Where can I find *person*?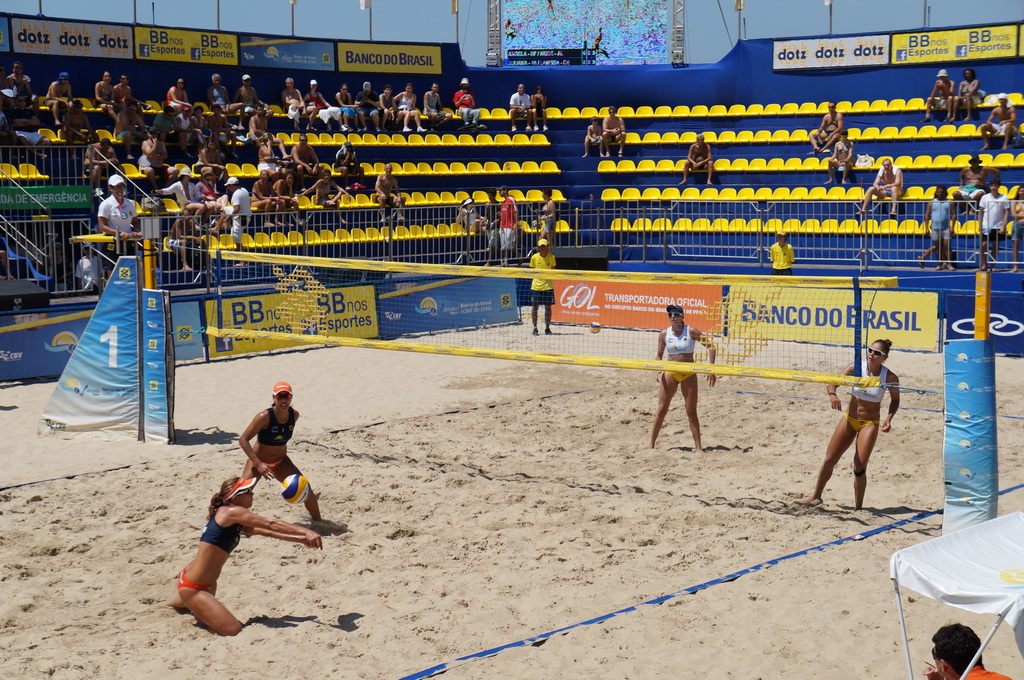
You can find it at x1=952, y1=68, x2=984, y2=122.
